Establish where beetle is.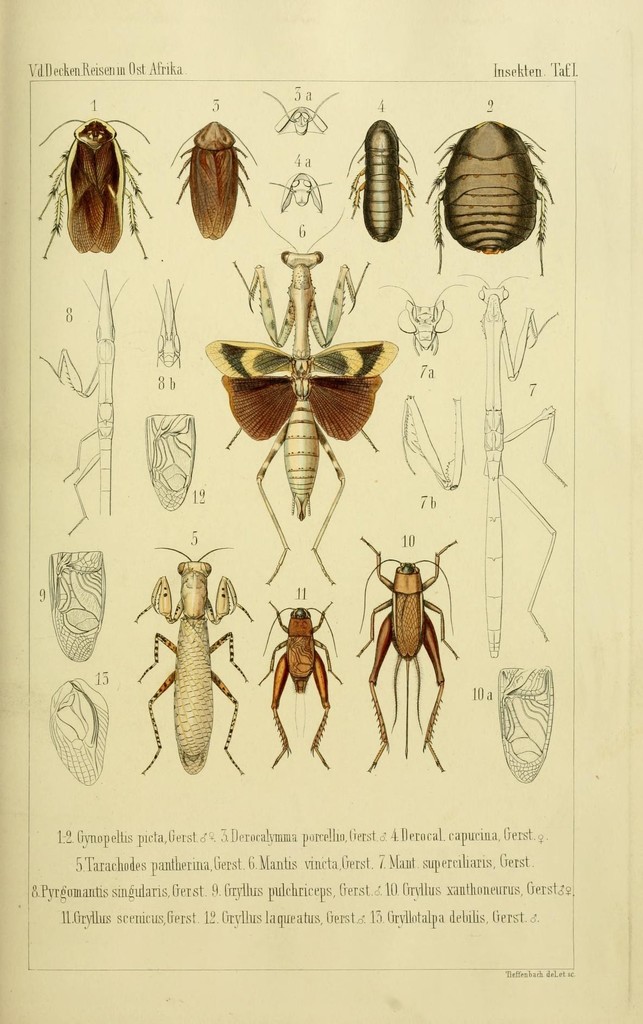
Established at crop(40, 115, 149, 259).
